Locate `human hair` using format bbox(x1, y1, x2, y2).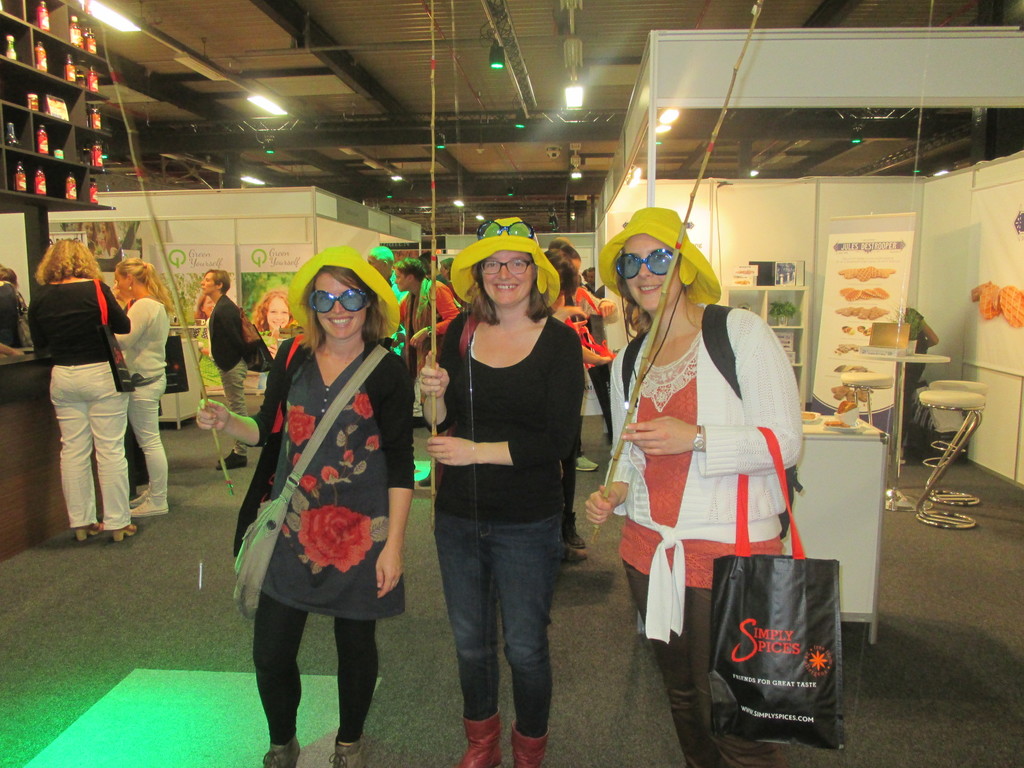
bbox(36, 239, 99, 286).
